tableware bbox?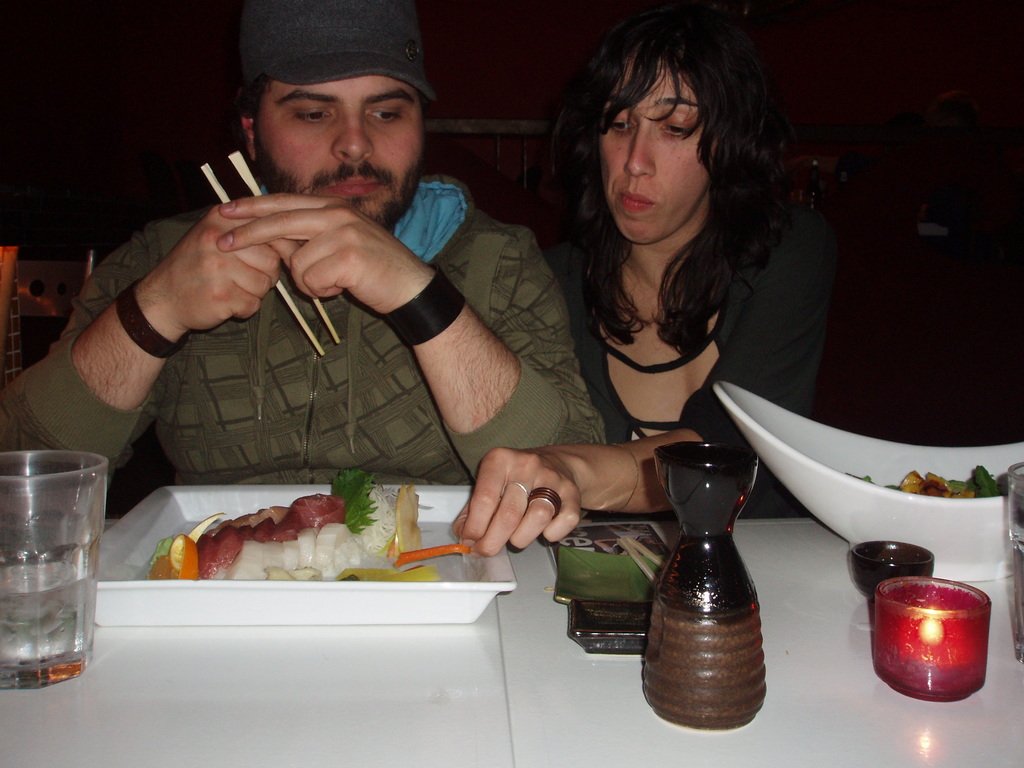
<box>81,486,515,628</box>
